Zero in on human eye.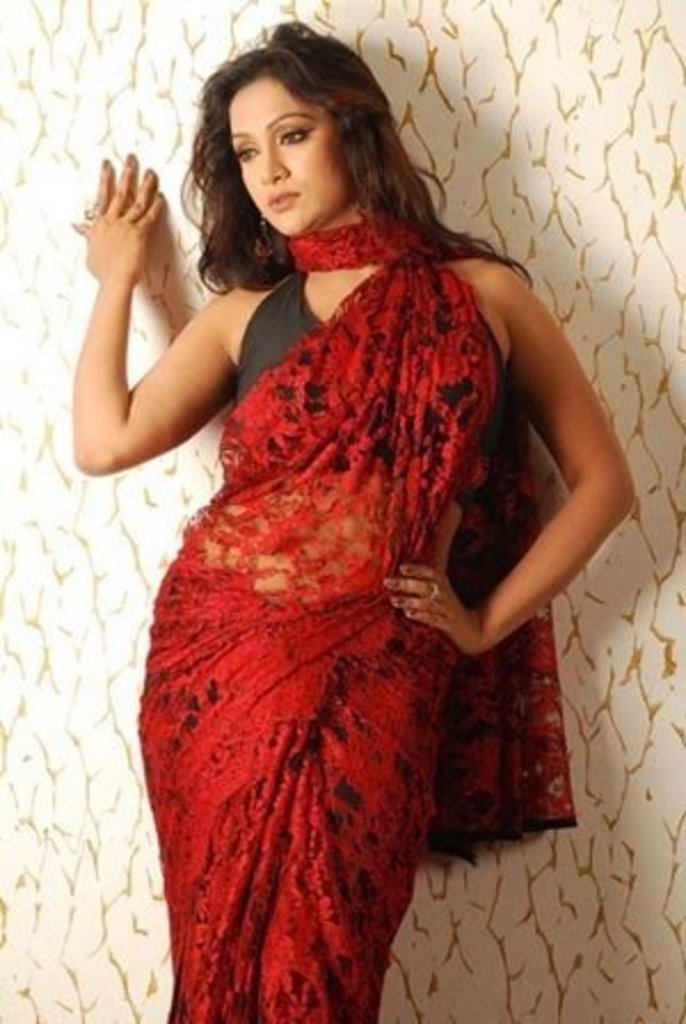
Zeroed in: select_region(233, 144, 258, 169).
